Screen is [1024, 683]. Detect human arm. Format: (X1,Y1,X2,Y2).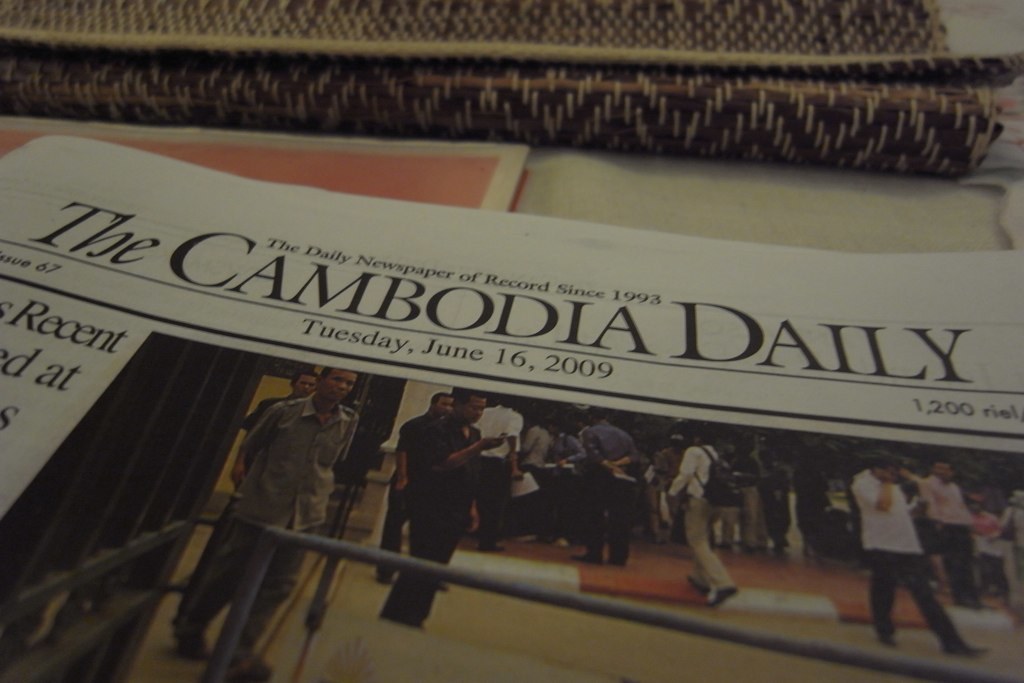
(421,418,506,468).
